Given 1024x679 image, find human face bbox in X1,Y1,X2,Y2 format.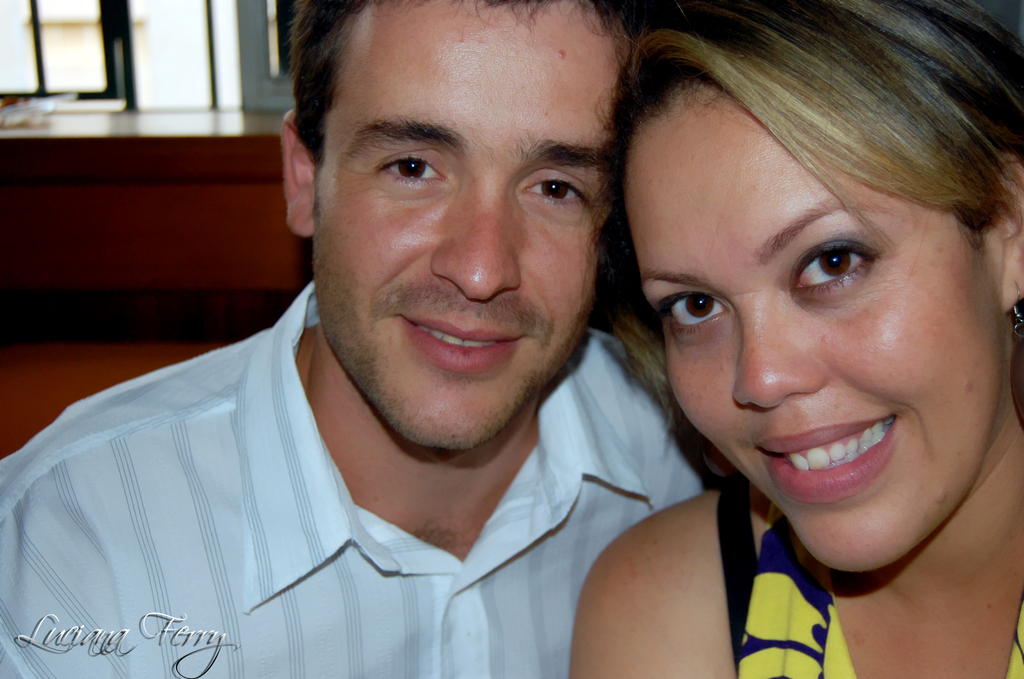
314,1,623,455.
